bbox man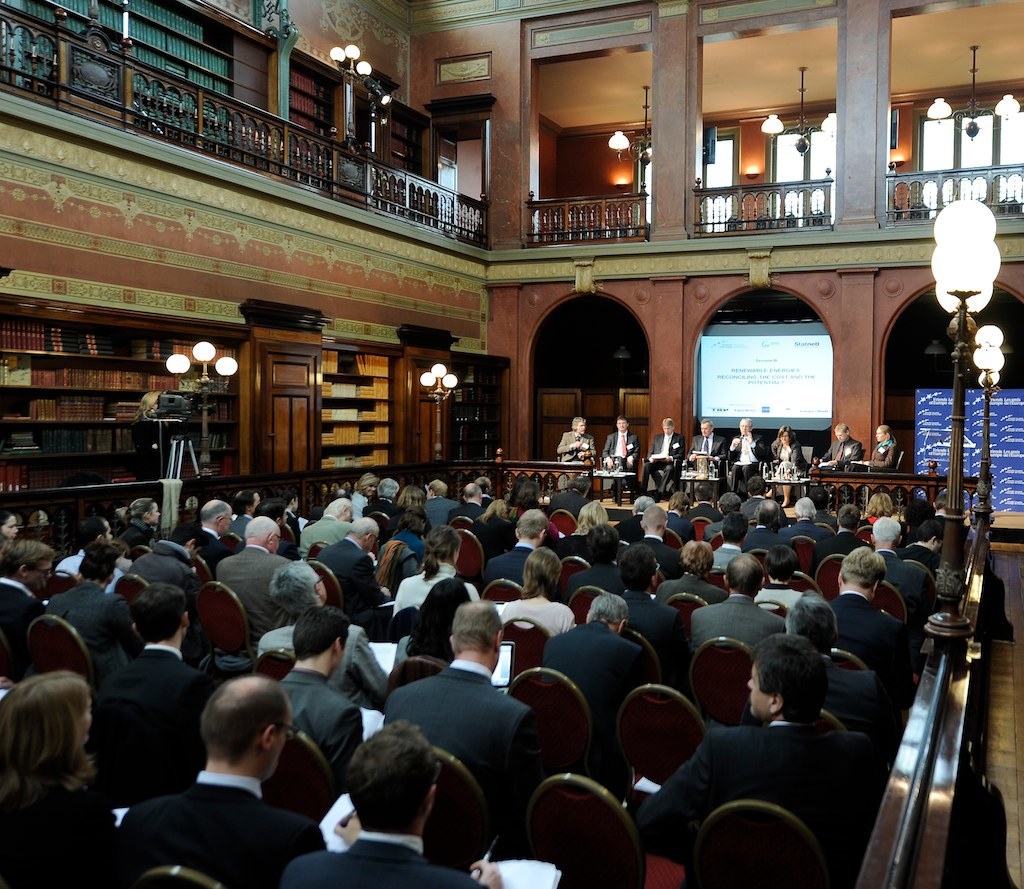
x1=430 y1=479 x2=453 y2=522
